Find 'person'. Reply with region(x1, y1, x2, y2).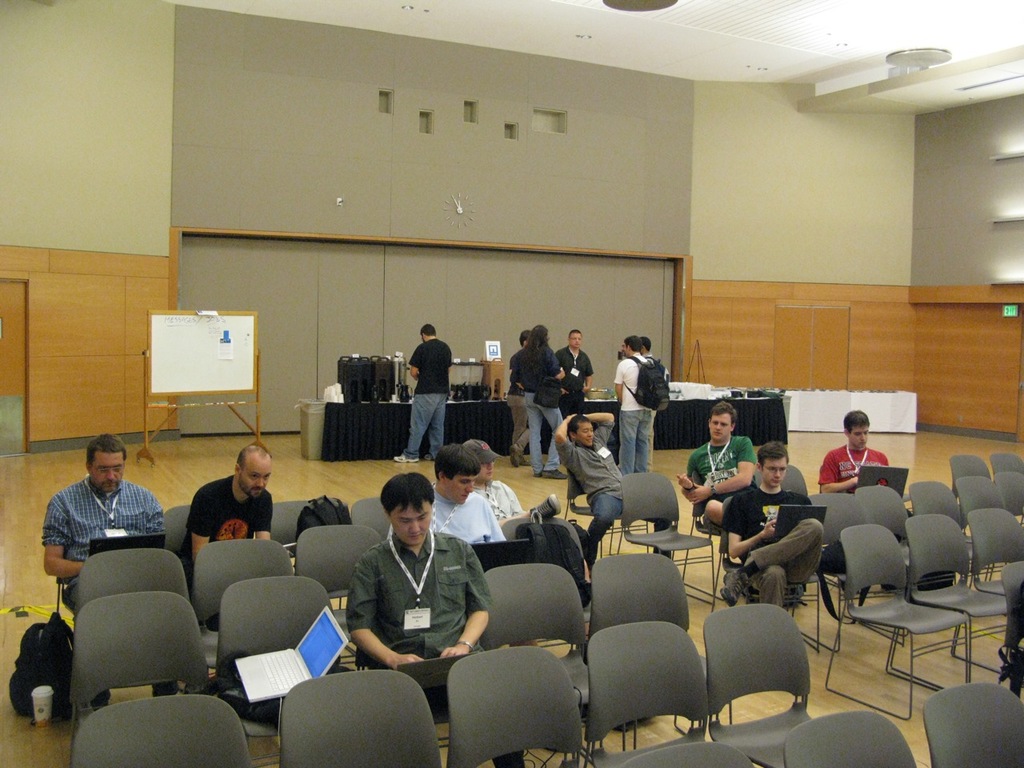
region(546, 326, 595, 416).
